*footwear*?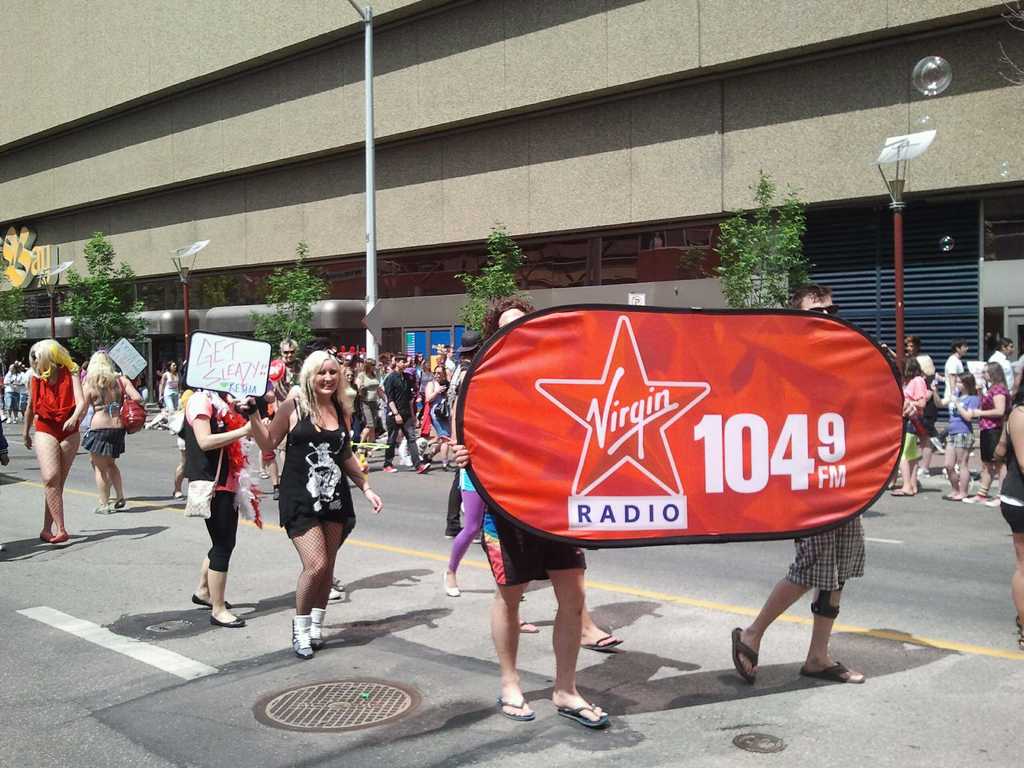
<box>40,531,54,543</box>
